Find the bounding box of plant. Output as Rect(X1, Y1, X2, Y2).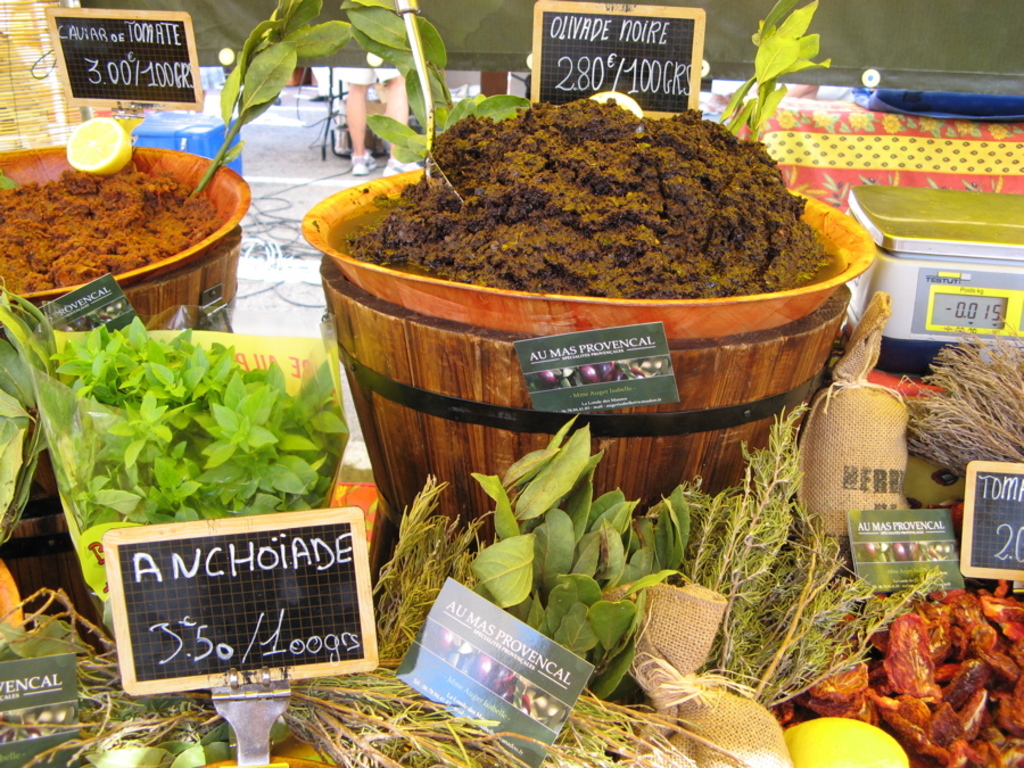
Rect(338, 0, 521, 159).
